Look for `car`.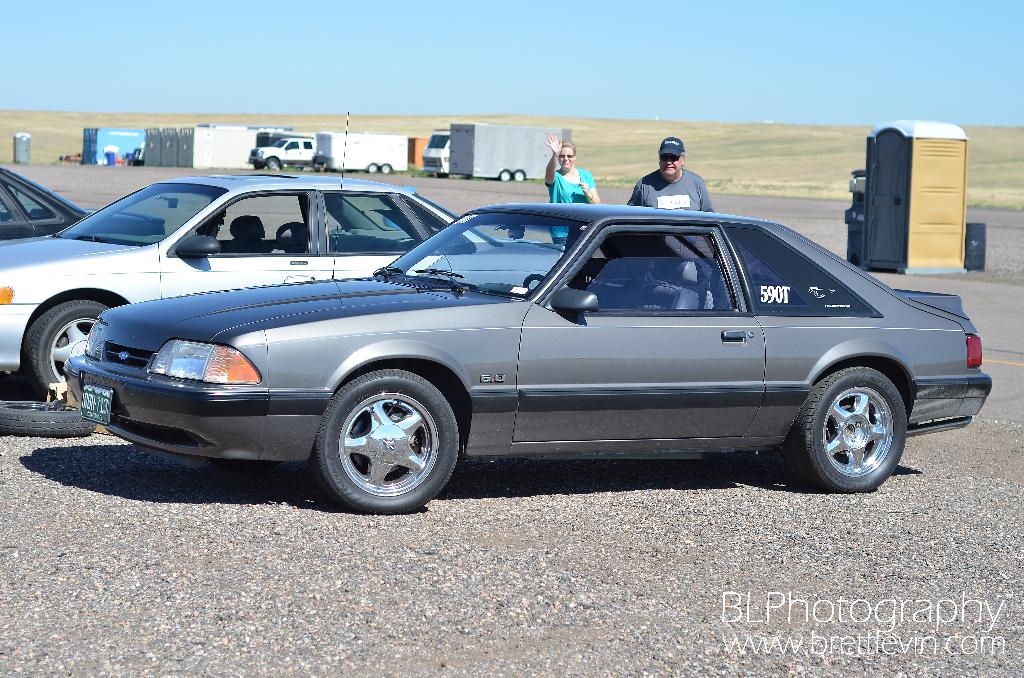
Found: (x1=65, y1=113, x2=991, y2=516).
